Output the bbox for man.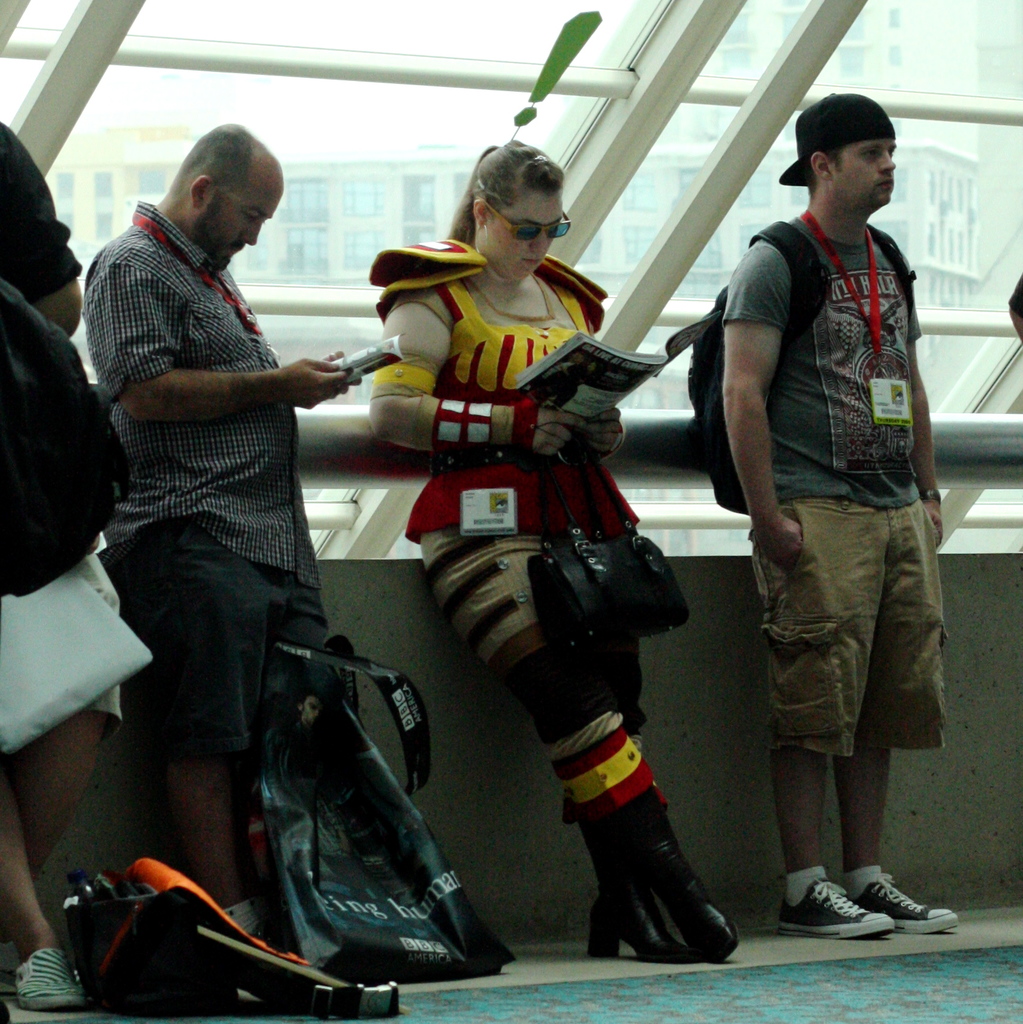
0/123/130/1019.
